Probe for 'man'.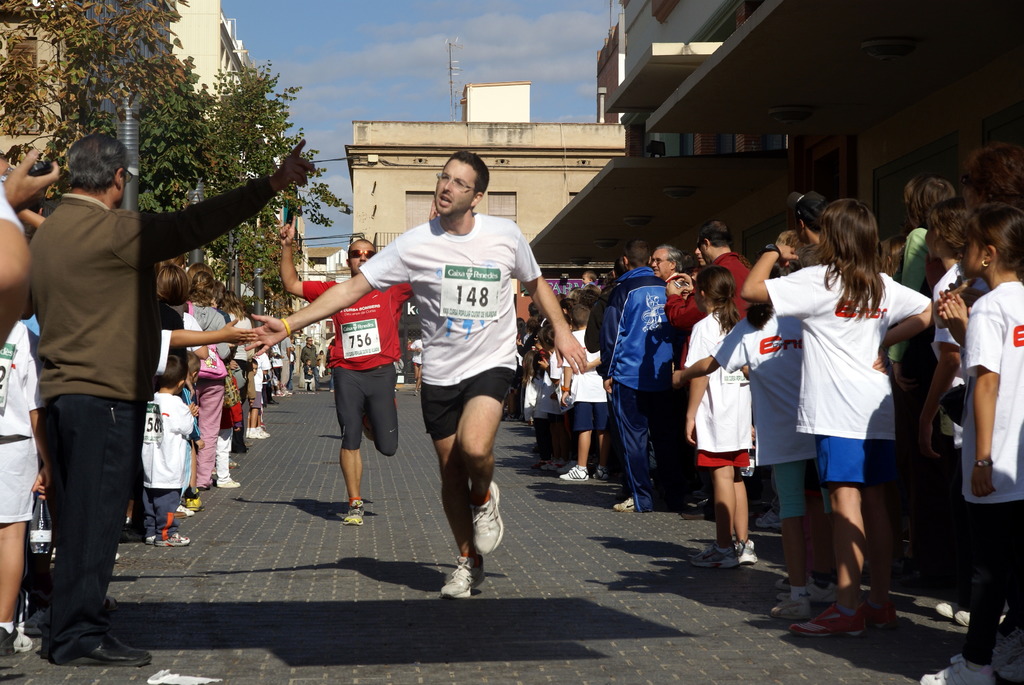
Probe result: x1=230, y1=143, x2=596, y2=604.
